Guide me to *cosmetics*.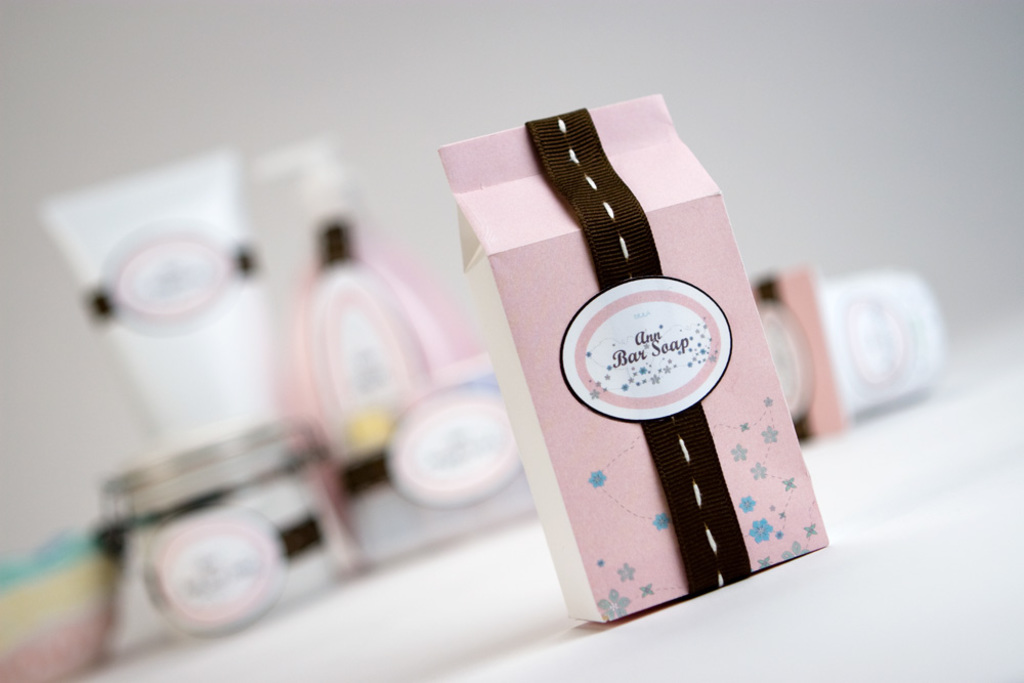
Guidance: (432,89,830,636).
